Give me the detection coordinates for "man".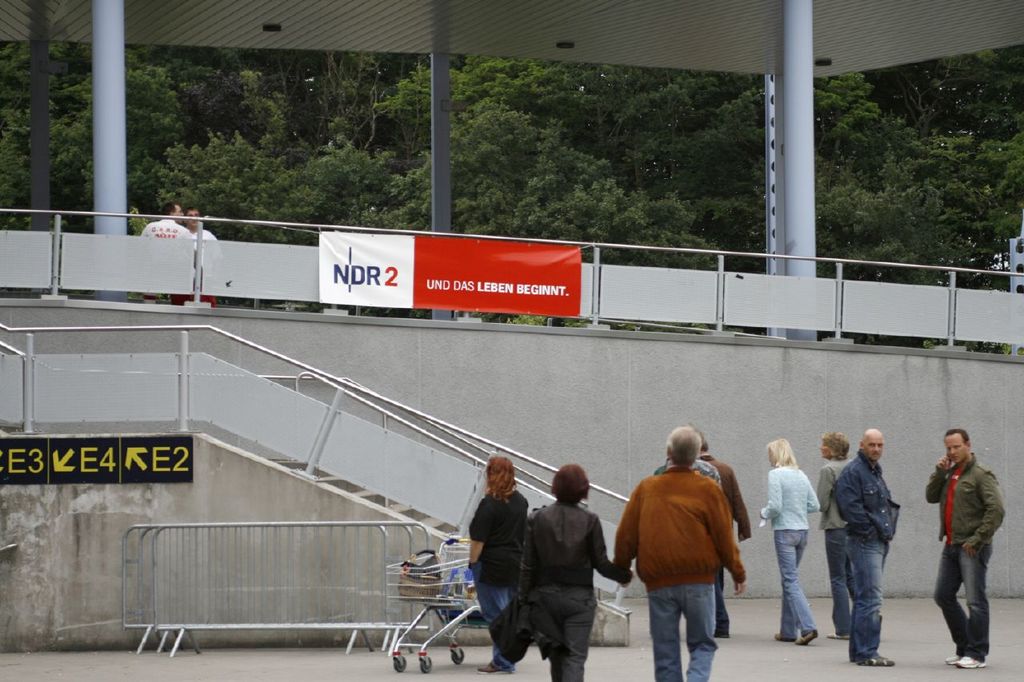
{"left": 840, "top": 429, "right": 898, "bottom": 662}.
